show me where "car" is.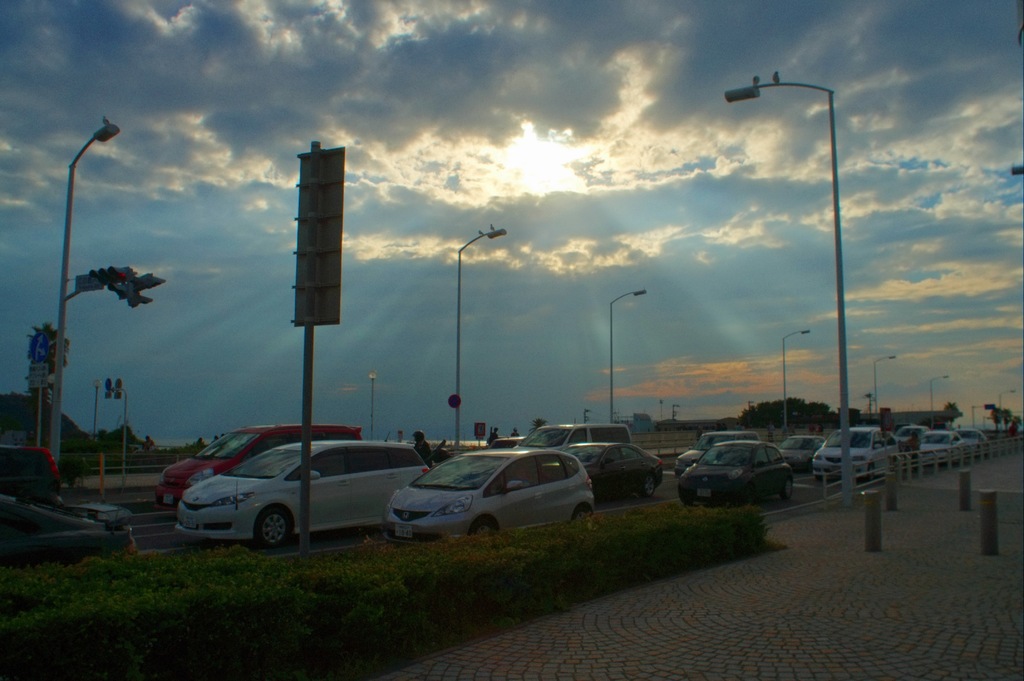
"car" is at 960:418:985:444.
